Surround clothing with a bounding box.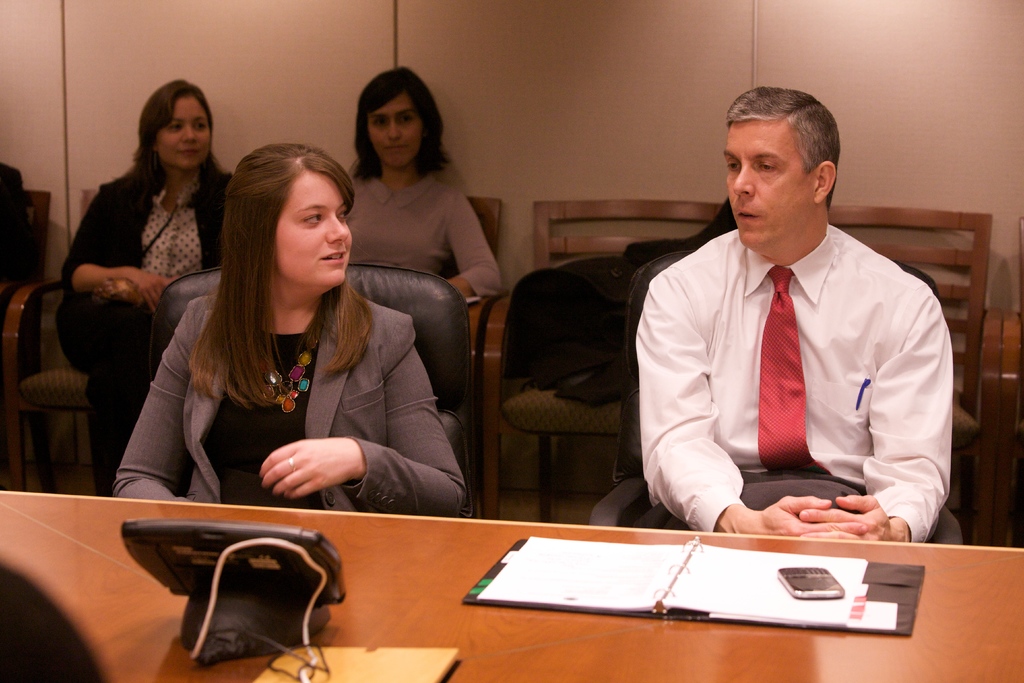
<bbox>627, 176, 962, 560</bbox>.
